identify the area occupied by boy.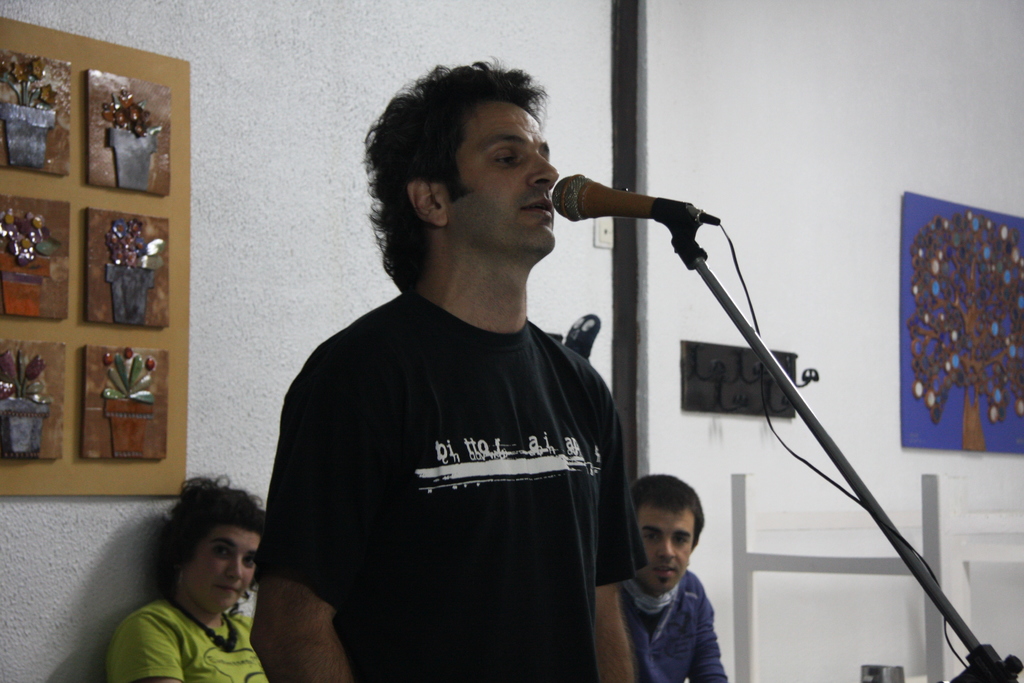
Area: box=[615, 470, 748, 682].
